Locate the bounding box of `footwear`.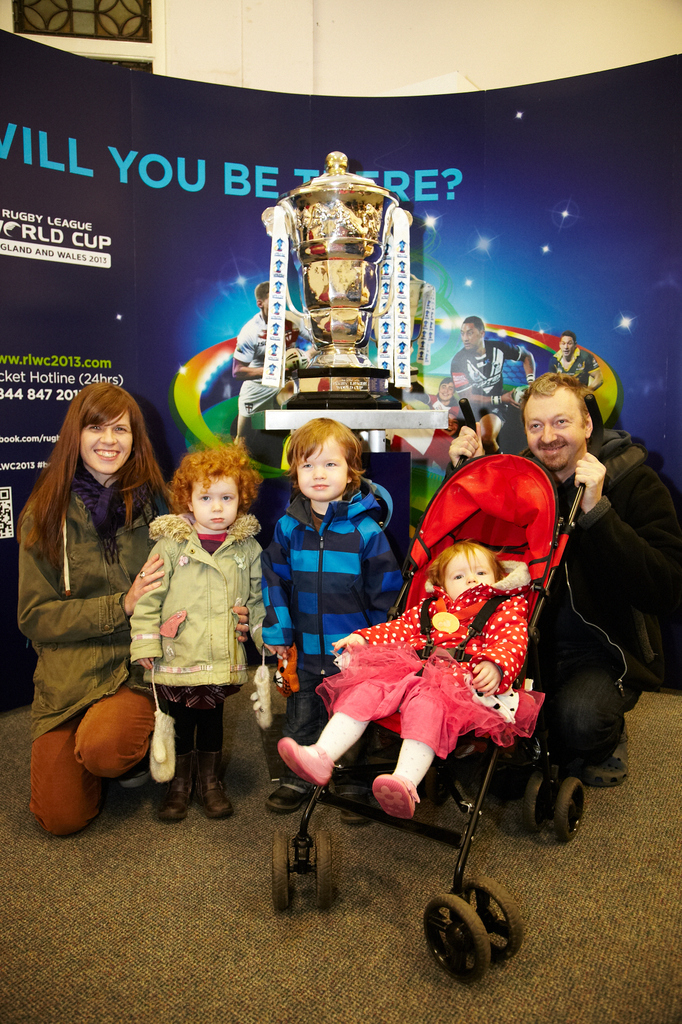
Bounding box: bbox=[273, 736, 332, 785].
